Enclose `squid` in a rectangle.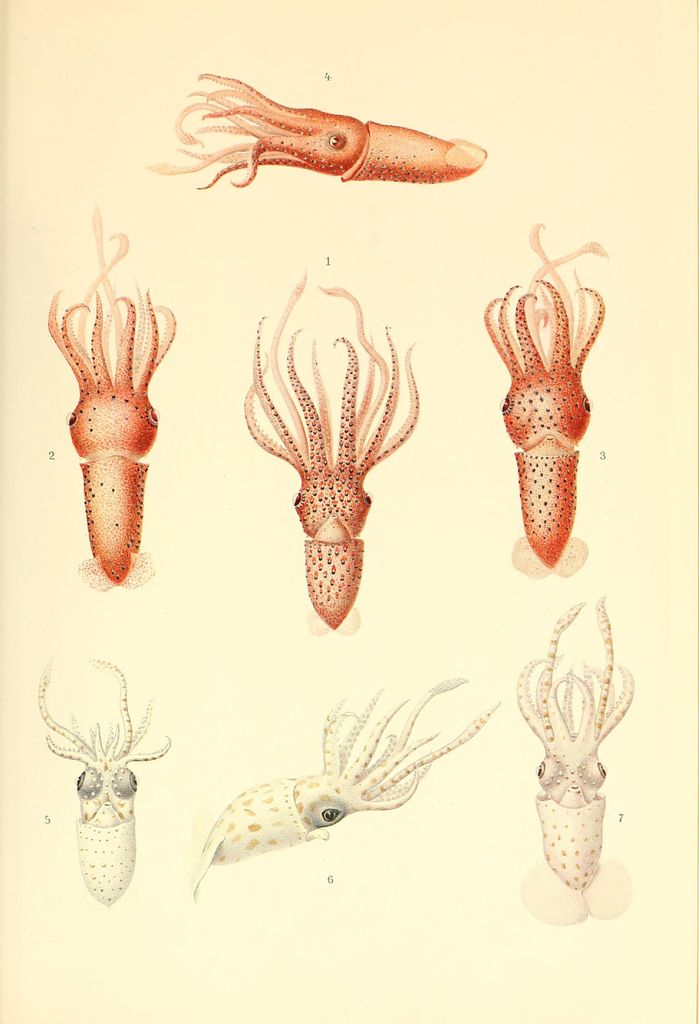
[left=519, top=599, right=639, bottom=927].
